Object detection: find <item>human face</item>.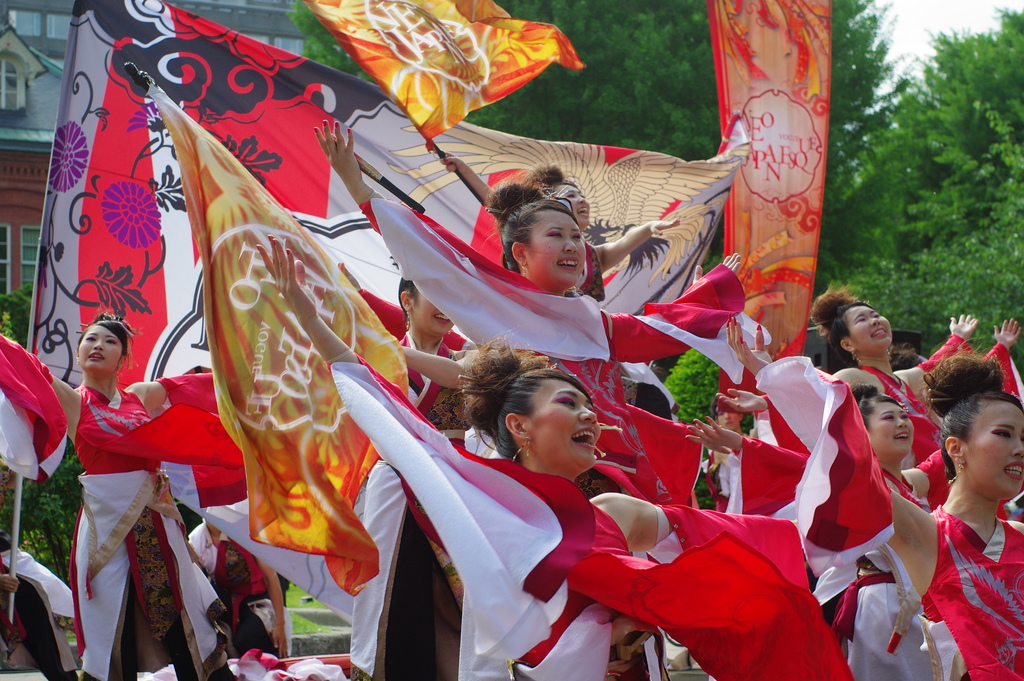
bbox=[963, 398, 1023, 500].
